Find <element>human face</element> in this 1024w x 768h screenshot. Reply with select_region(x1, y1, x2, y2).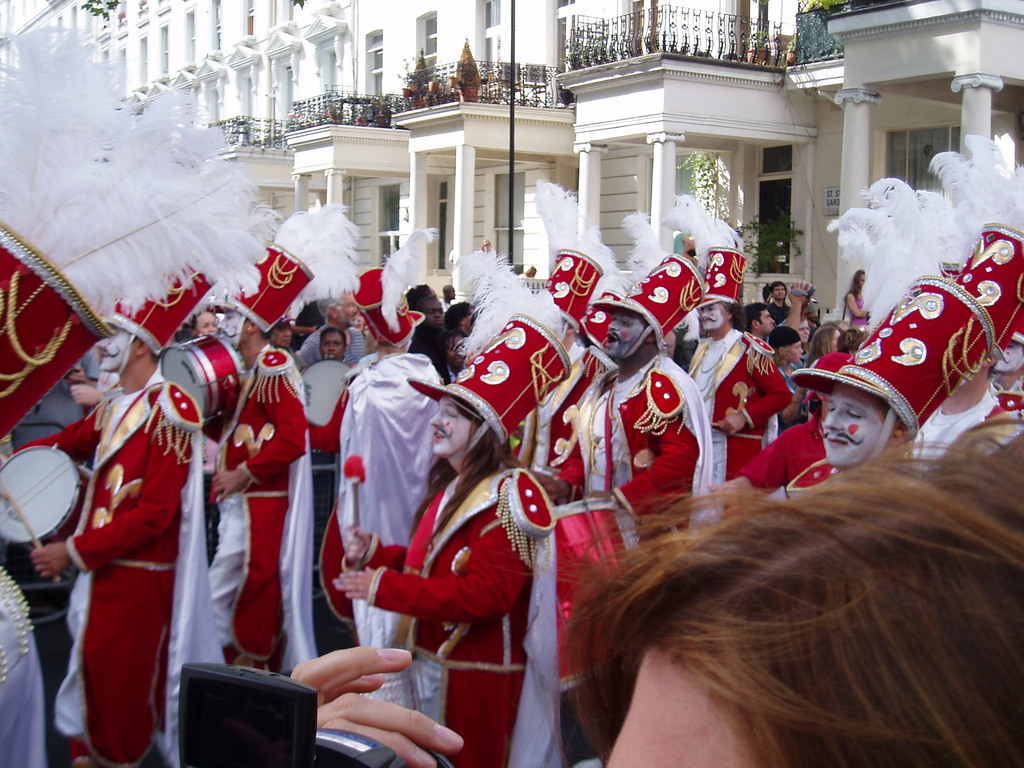
select_region(799, 323, 808, 344).
